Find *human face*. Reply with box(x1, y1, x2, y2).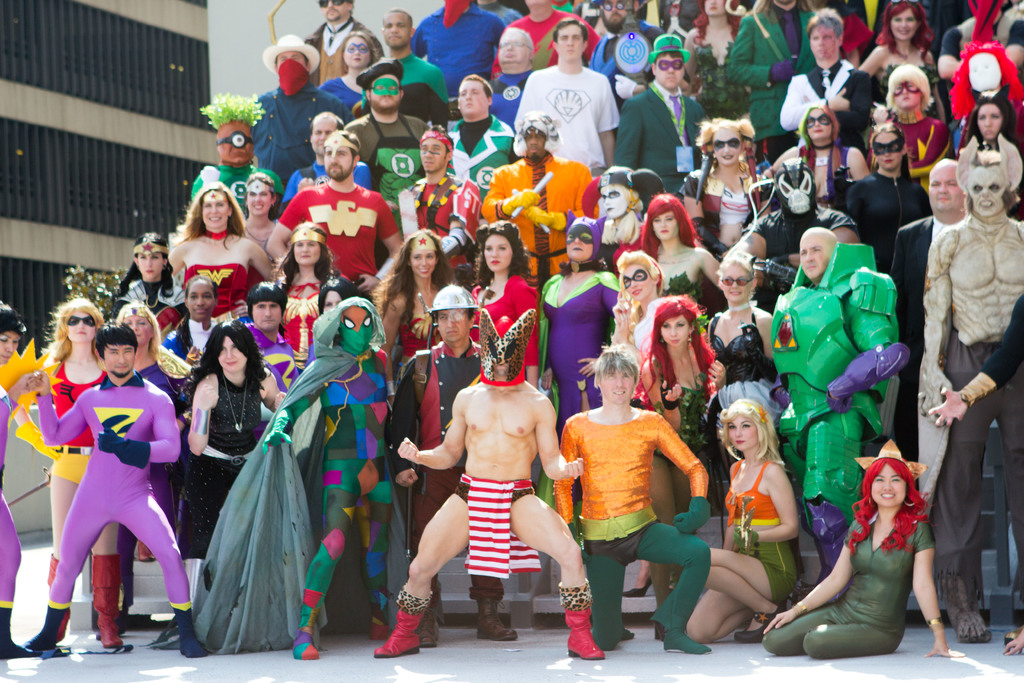
box(714, 127, 742, 165).
